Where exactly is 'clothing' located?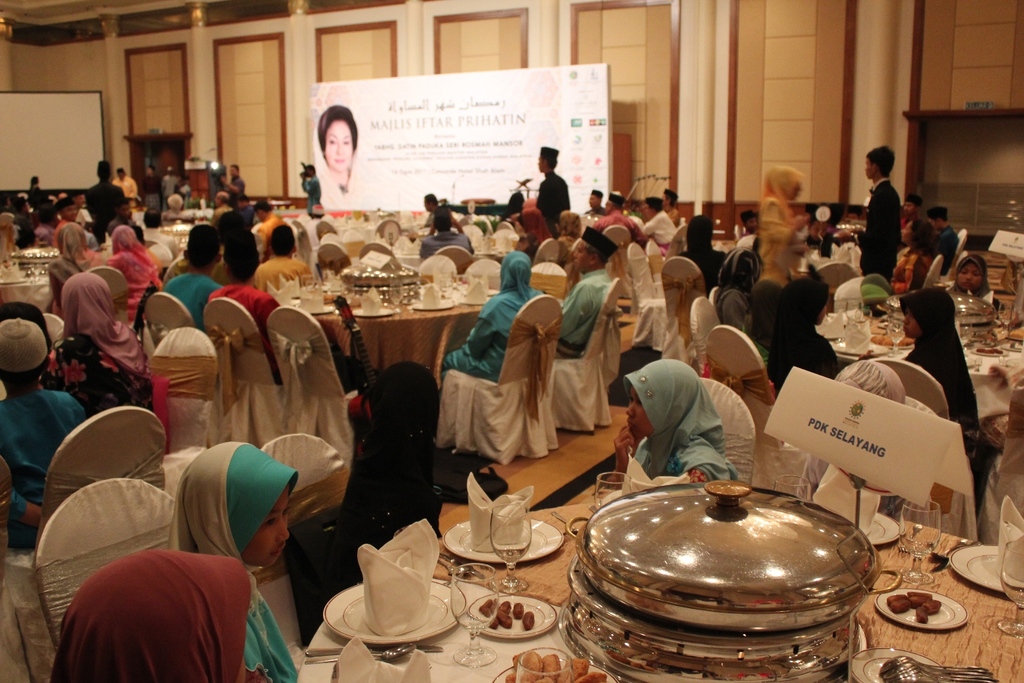
Its bounding box is l=651, t=213, r=669, b=245.
